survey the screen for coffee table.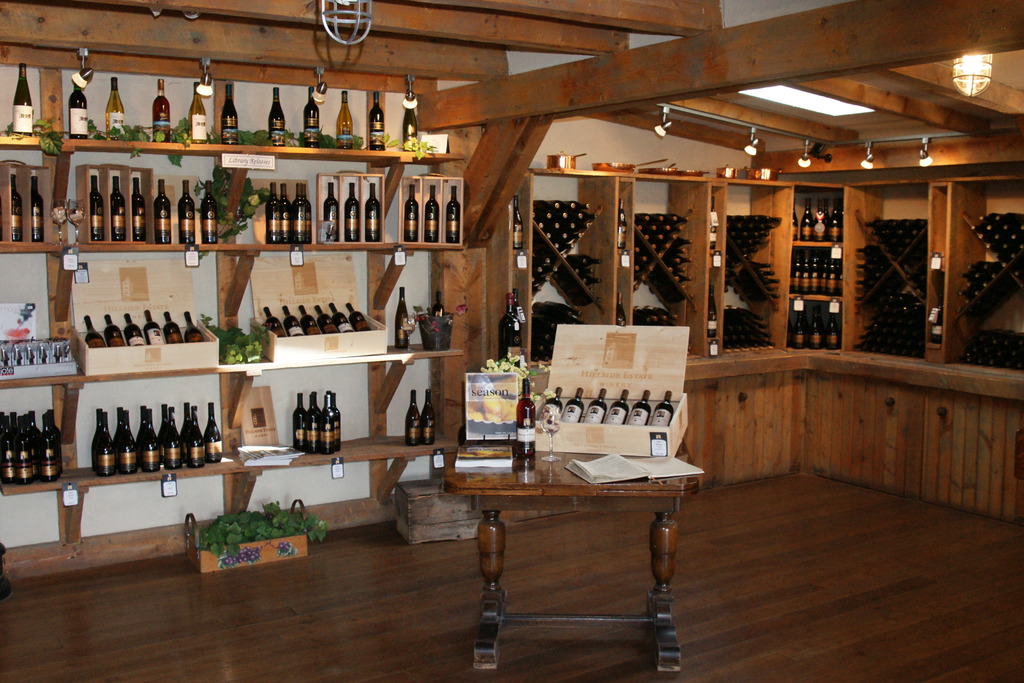
Survey found: locate(447, 452, 703, 669).
